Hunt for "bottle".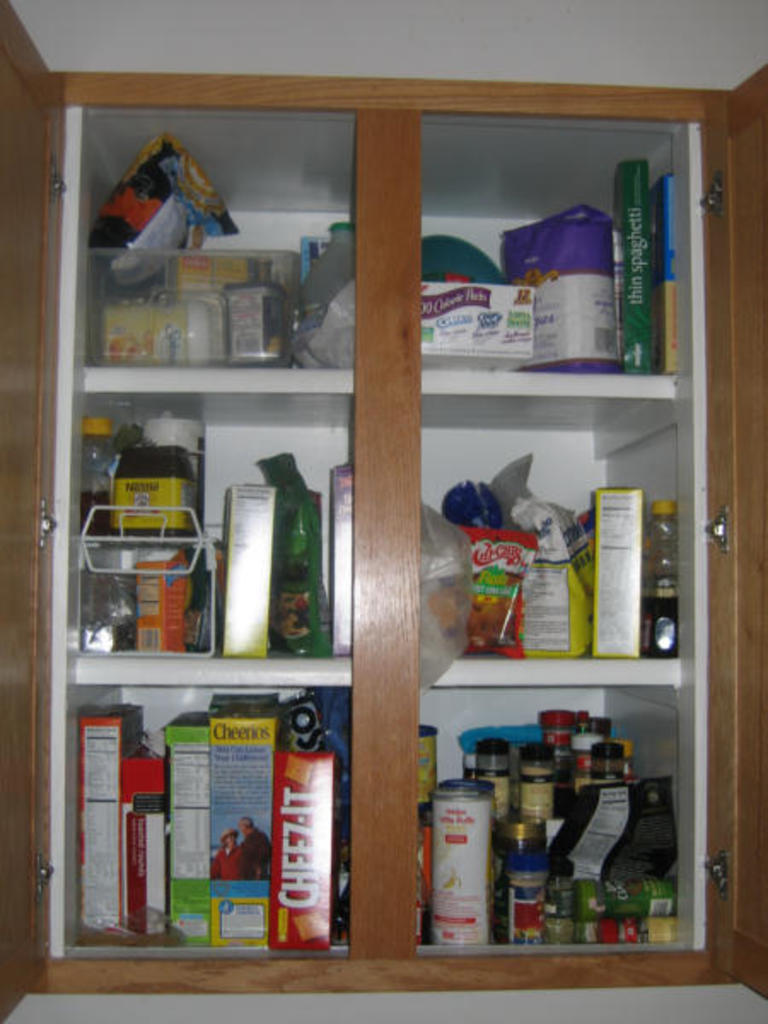
Hunted down at l=643, t=502, r=681, b=660.
